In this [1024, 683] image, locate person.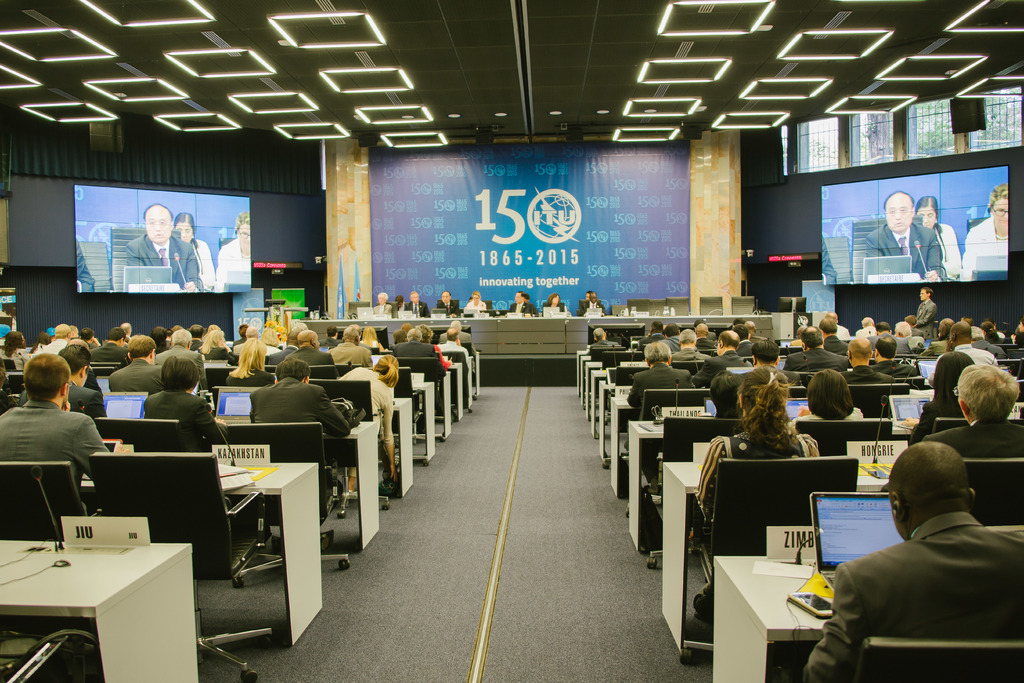
Bounding box: (left=173, top=213, right=215, bottom=292).
